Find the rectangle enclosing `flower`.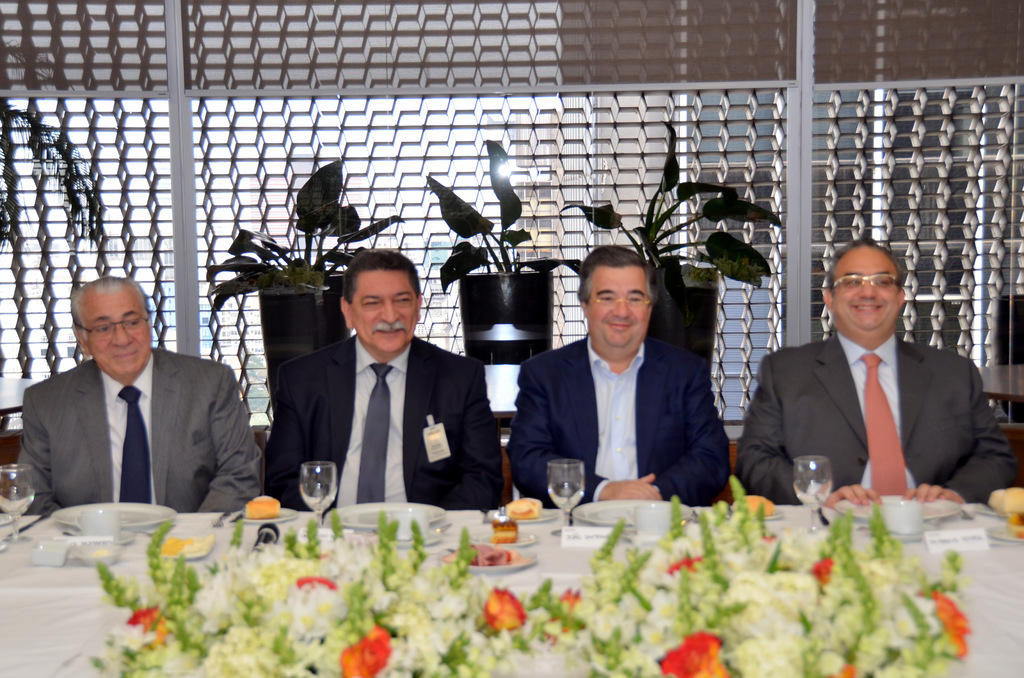
<region>558, 586, 582, 616</region>.
